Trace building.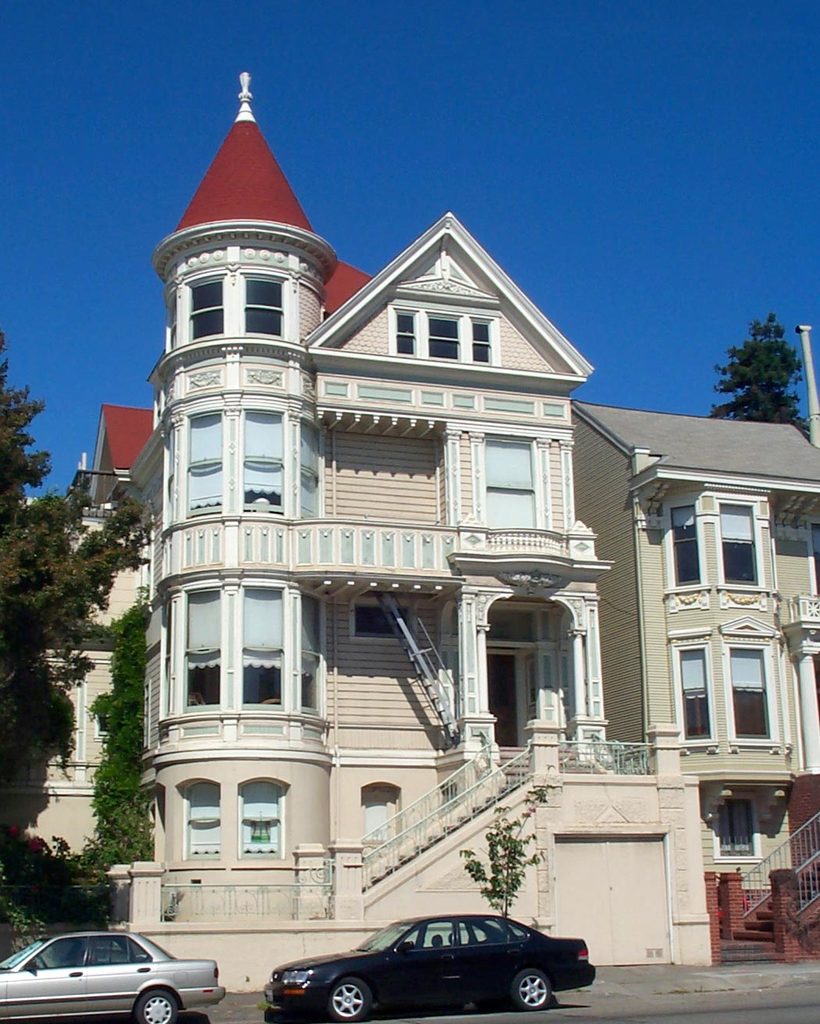
Traced to box=[25, 70, 678, 992].
